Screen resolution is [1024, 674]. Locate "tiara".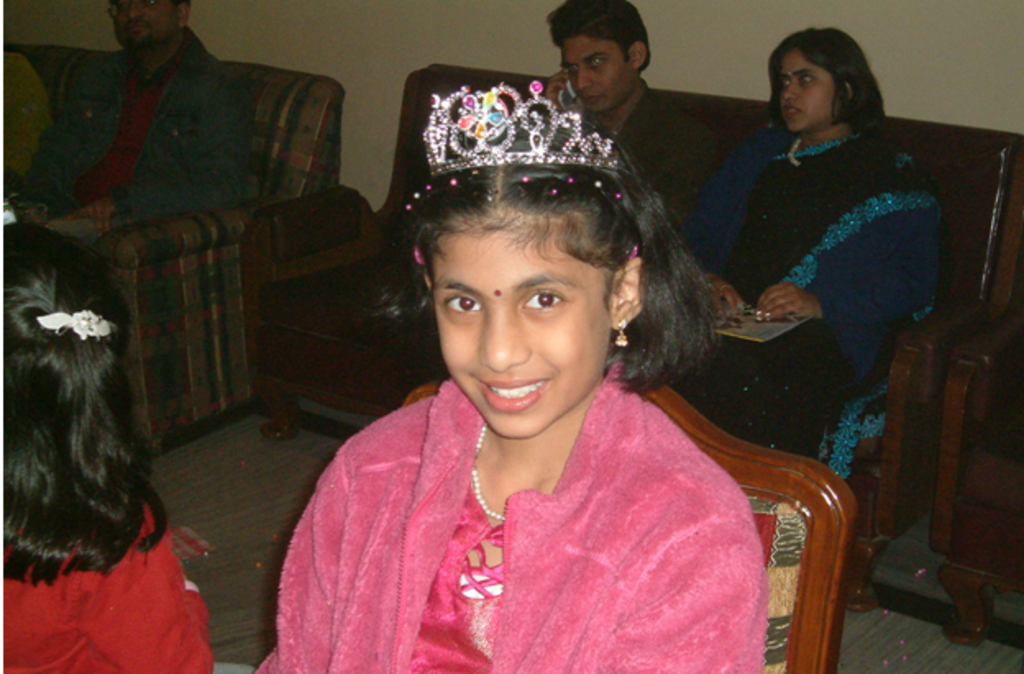
left=420, top=80, right=622, bottom=175.
